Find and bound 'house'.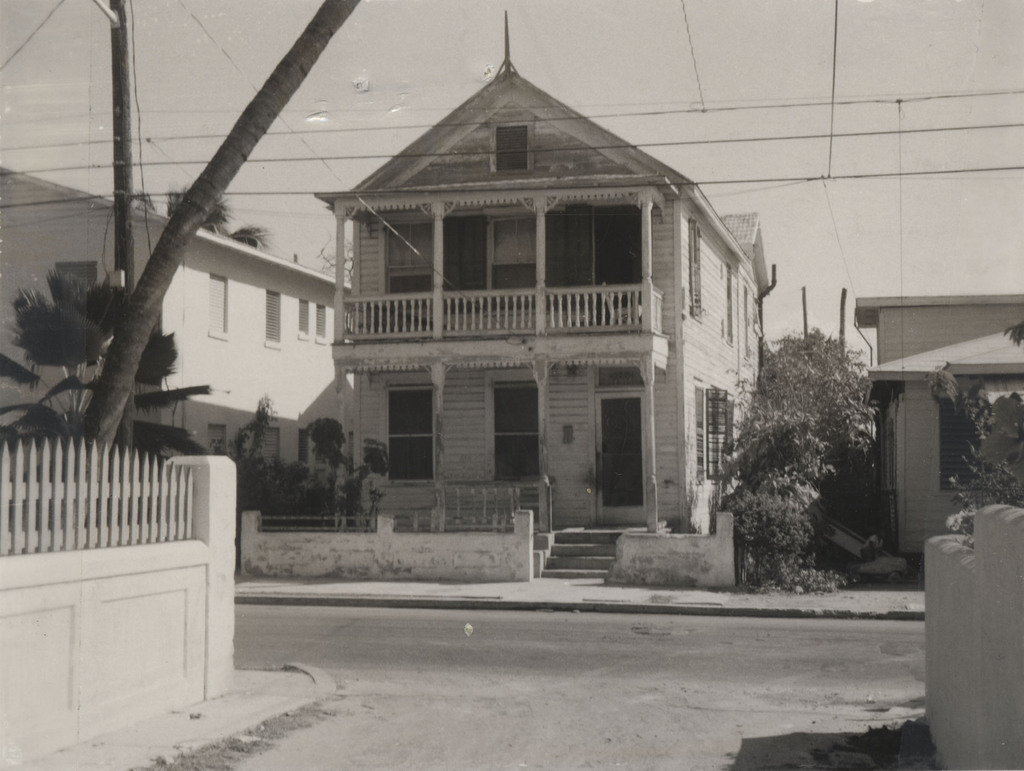
Bound: 0, 160, 353, 500.
